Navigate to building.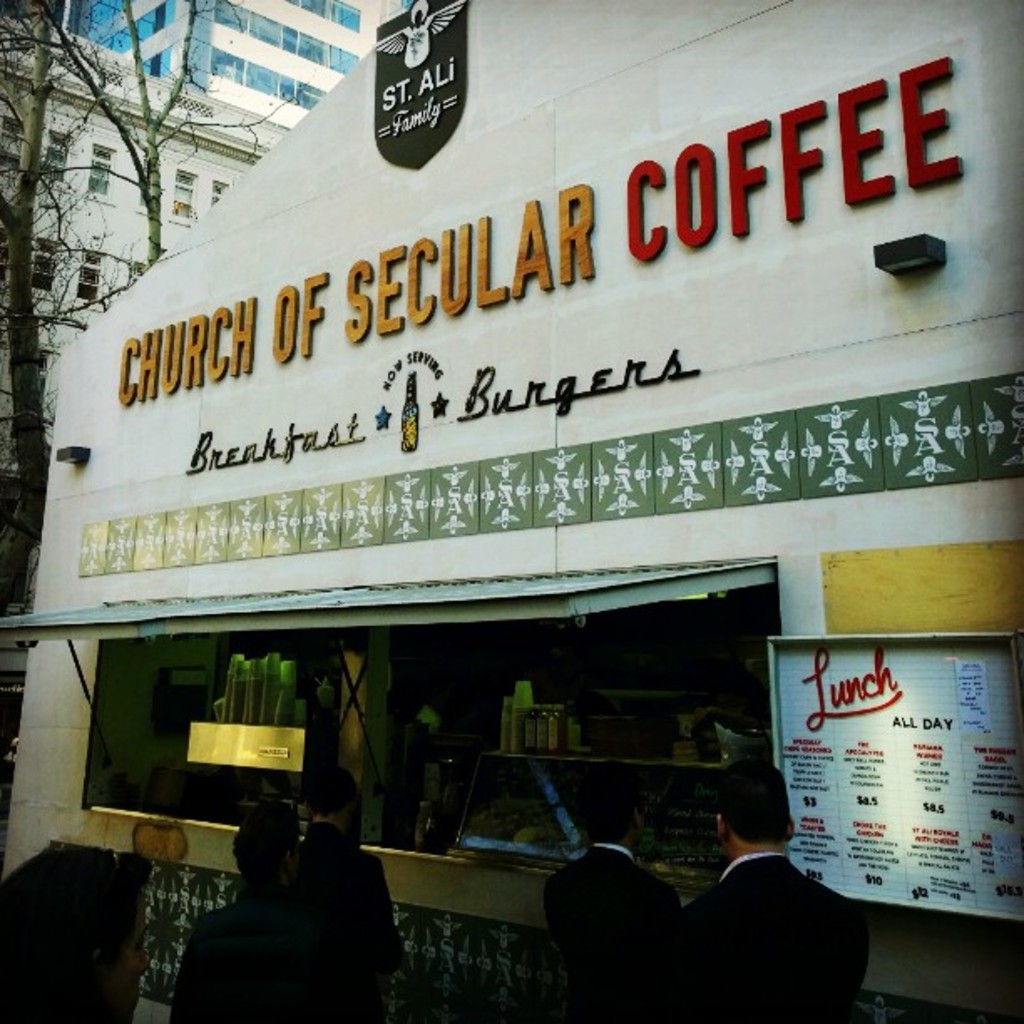
Navigation target: x1=0 y1=12 x2=288 y2=678.
